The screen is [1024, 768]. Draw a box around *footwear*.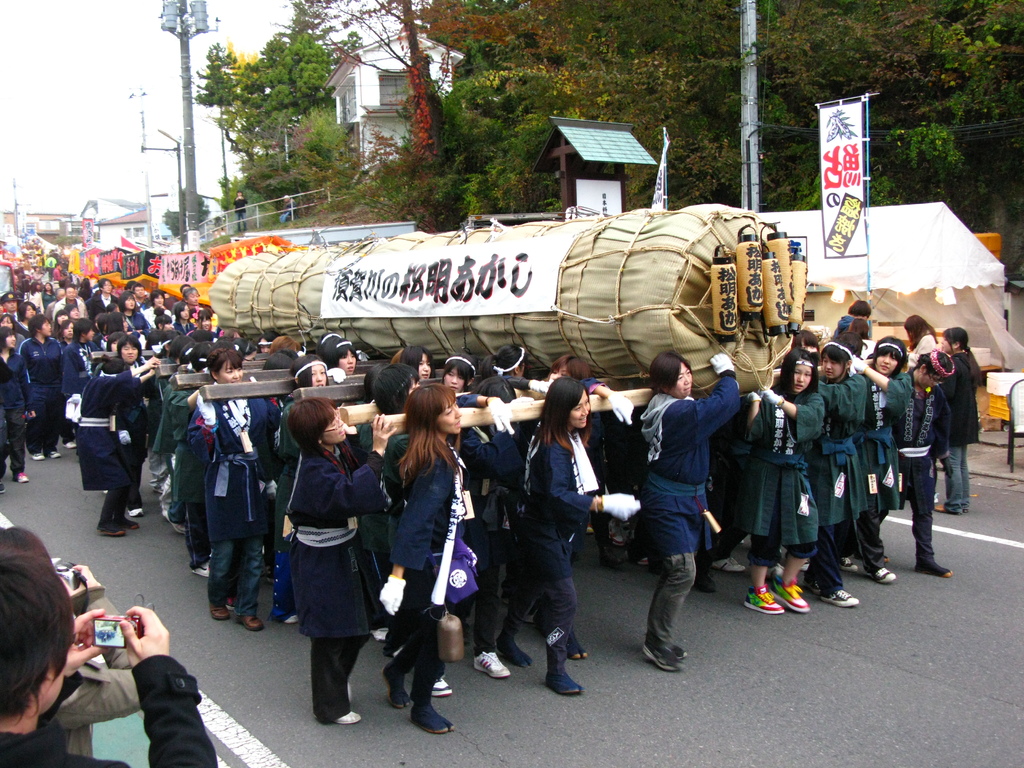
[left=209, top=604, right=230, bottom=622].
